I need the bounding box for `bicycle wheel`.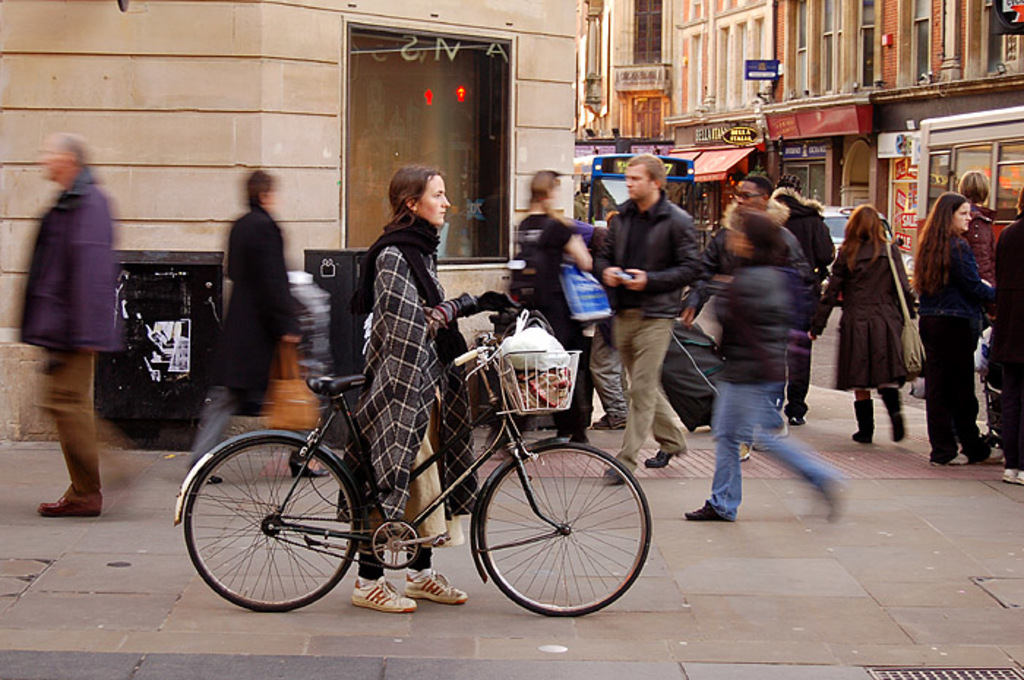
Here it is: [468, 453, 650, 624].
